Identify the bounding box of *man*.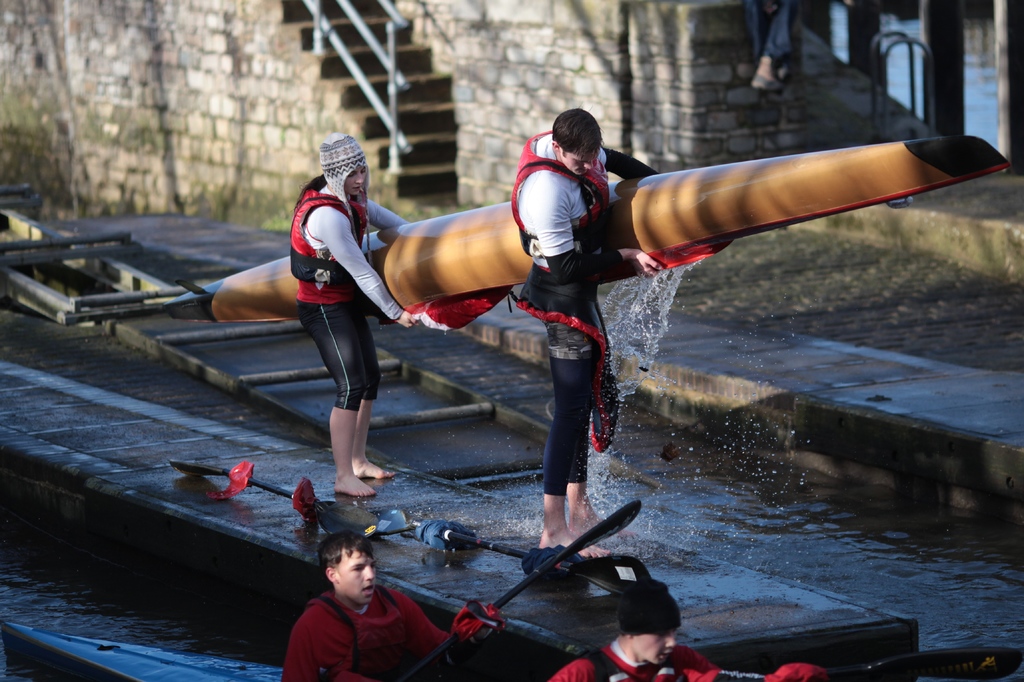
region(278, 548, 462, 681).
